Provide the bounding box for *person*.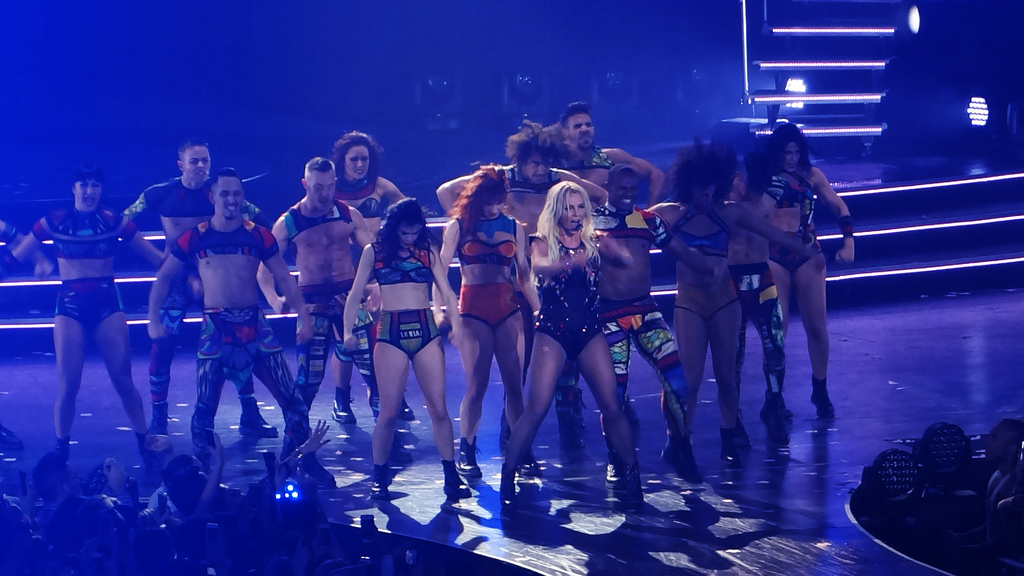
552:101:668:408.
